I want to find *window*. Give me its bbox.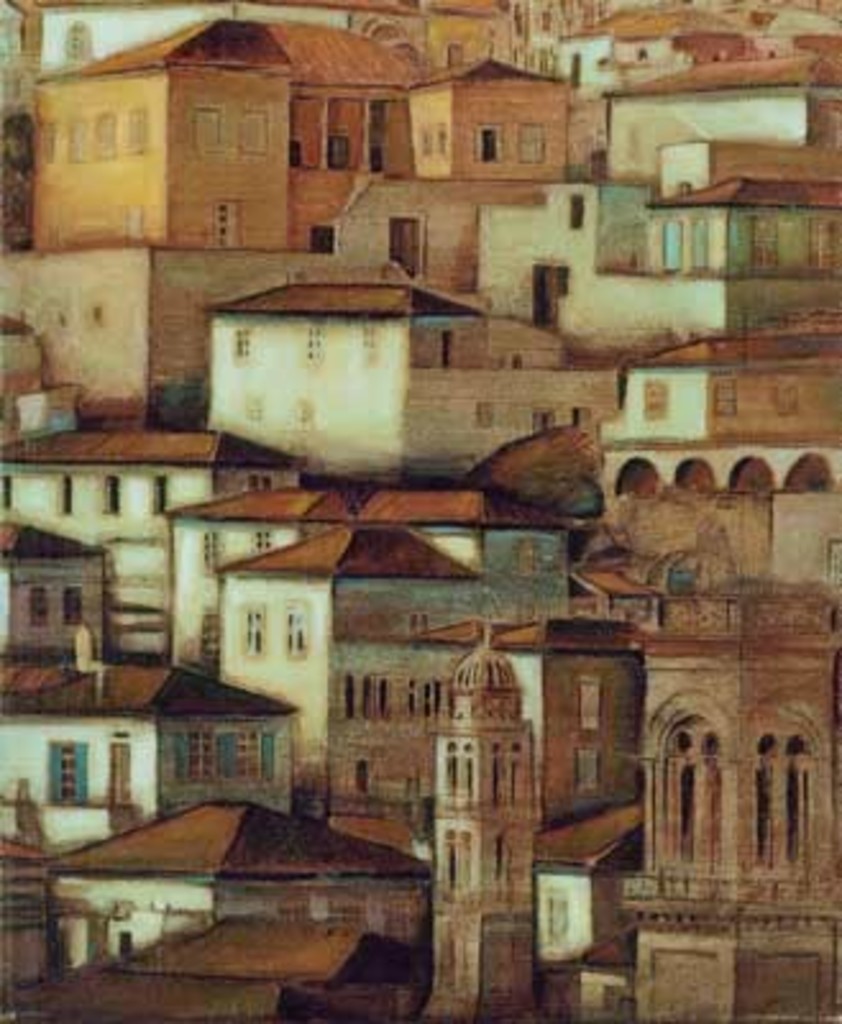
bbox=(241, 591, 264, 658).
